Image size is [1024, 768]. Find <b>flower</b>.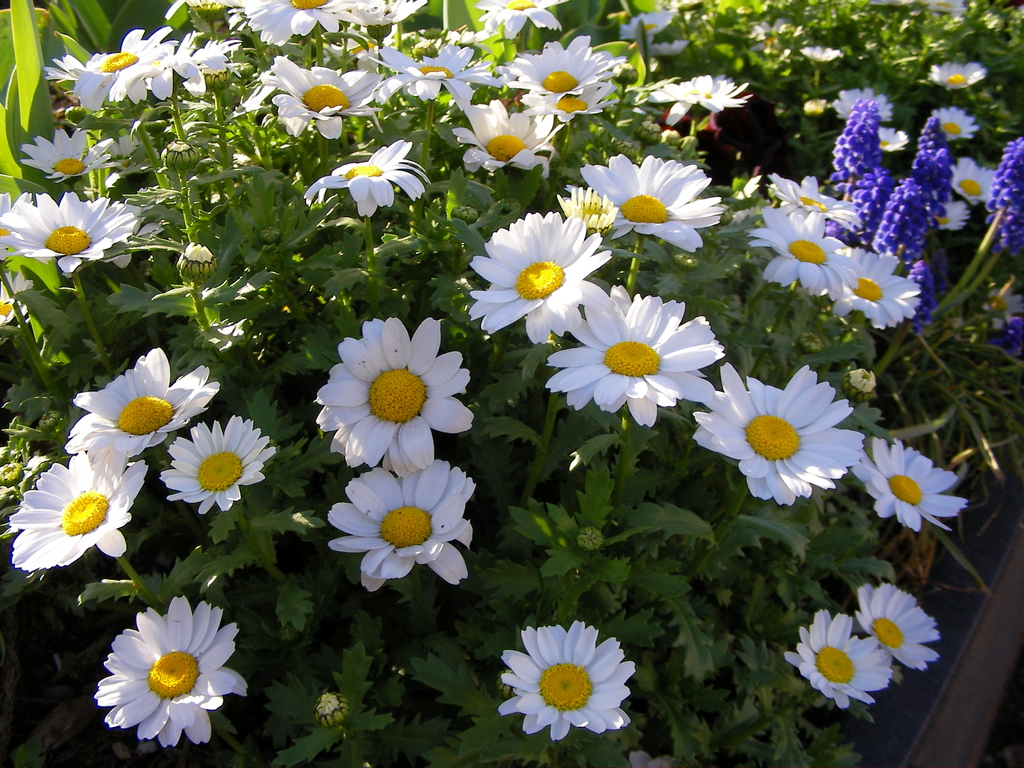
x1=303 y1=140 x2=434 y2=217.
